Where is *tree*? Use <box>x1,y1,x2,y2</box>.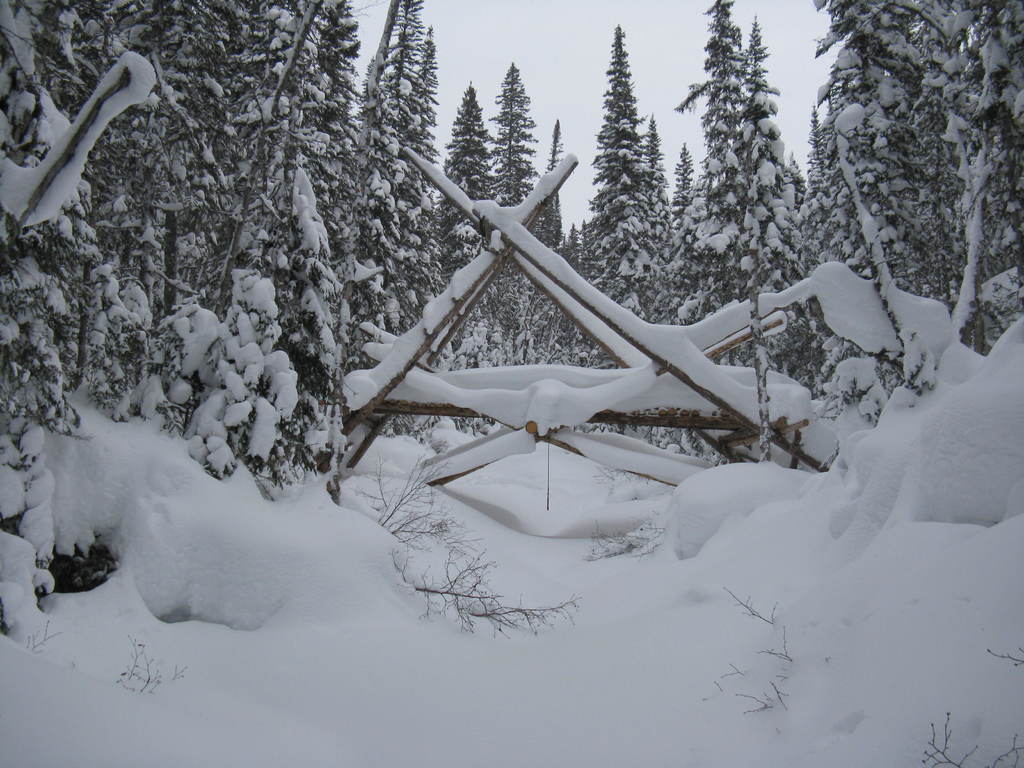
<box>664,0,812,373</box>.
